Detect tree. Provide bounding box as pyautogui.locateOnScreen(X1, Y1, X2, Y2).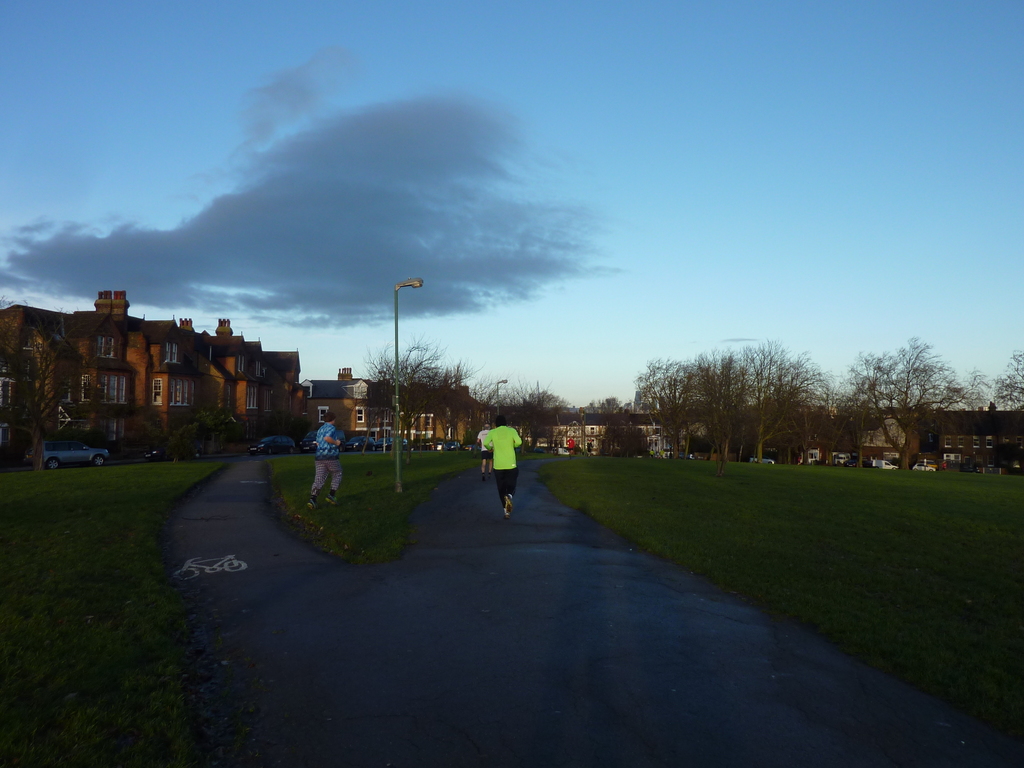
pyautogui.locateOnScreen(440, 354, 498, 443).
